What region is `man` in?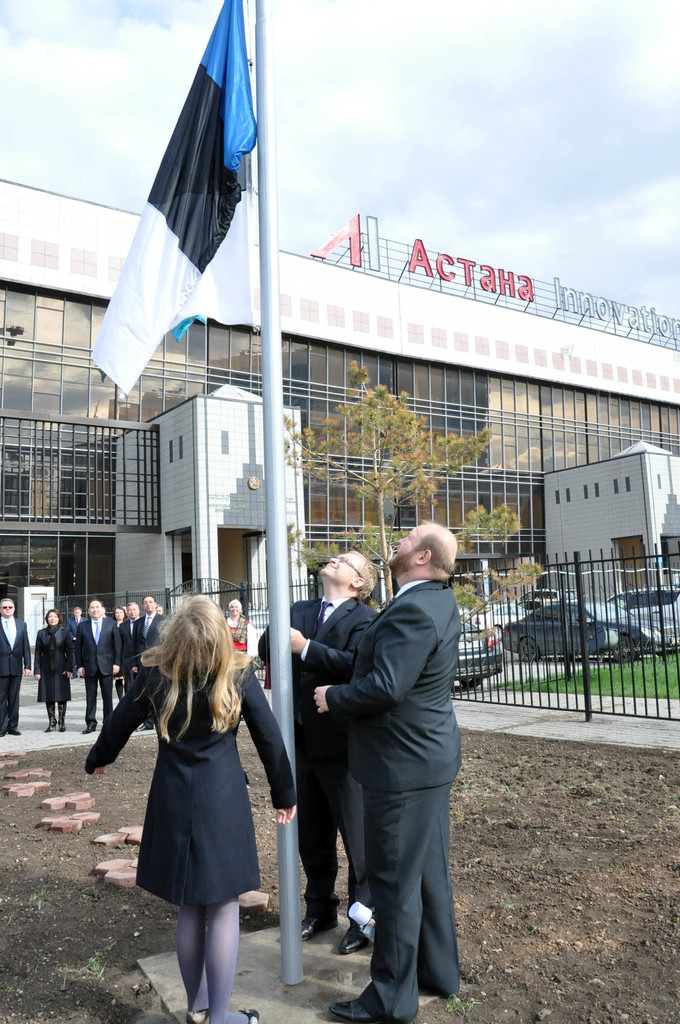
crop(130, 596, 165, 730).
